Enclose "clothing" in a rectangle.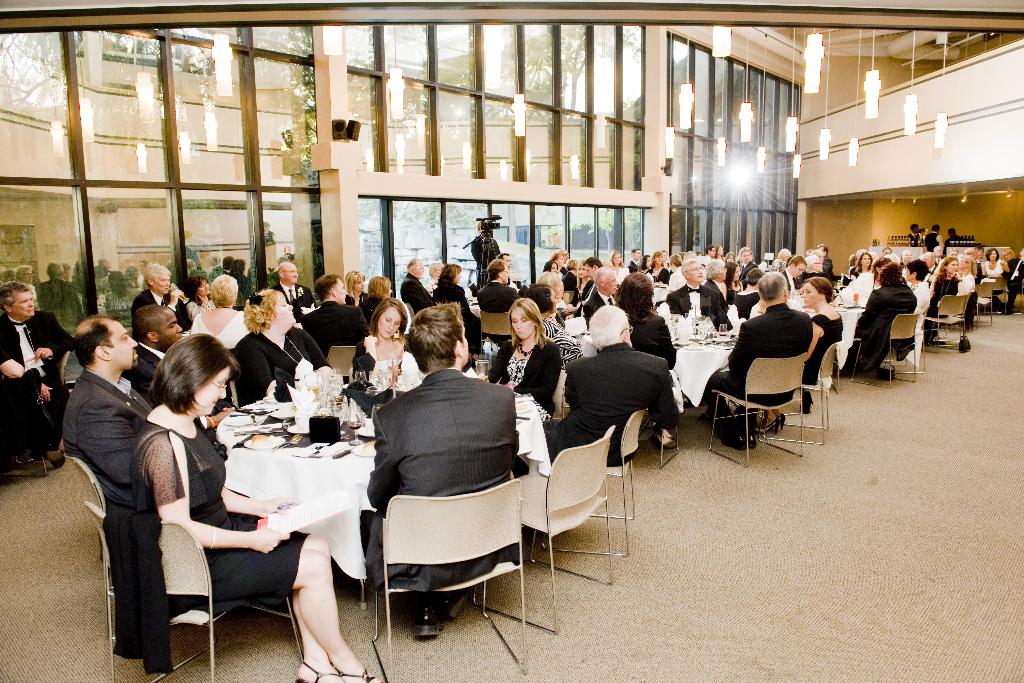
select_region(808, 274, 827, 277).
